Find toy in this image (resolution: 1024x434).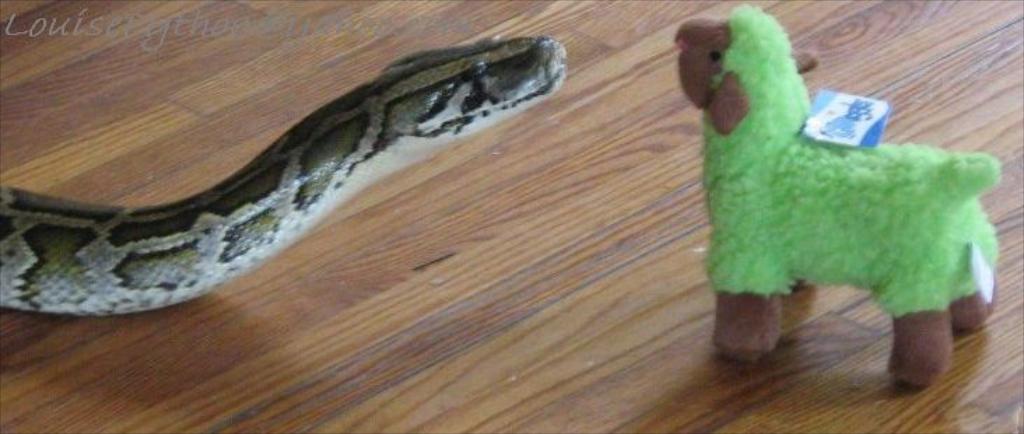
(674, 1, 1002, 389).
